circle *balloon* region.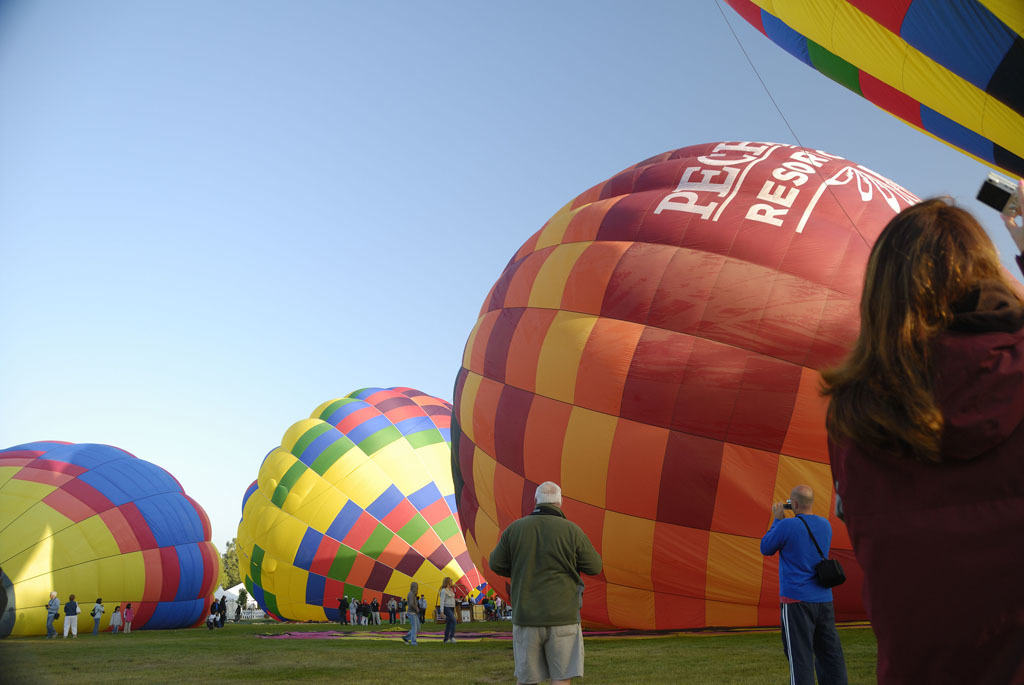
Region: (722,0,1023,180).
